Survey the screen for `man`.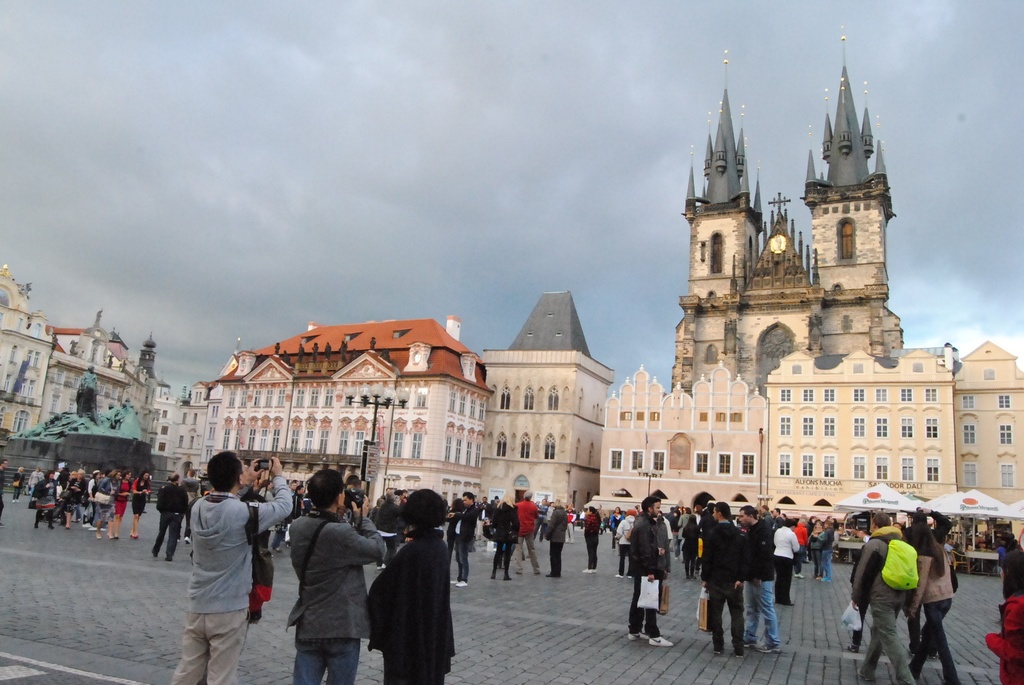
Survey found: [x1=170, y1=455, x2=266, y2=674].
